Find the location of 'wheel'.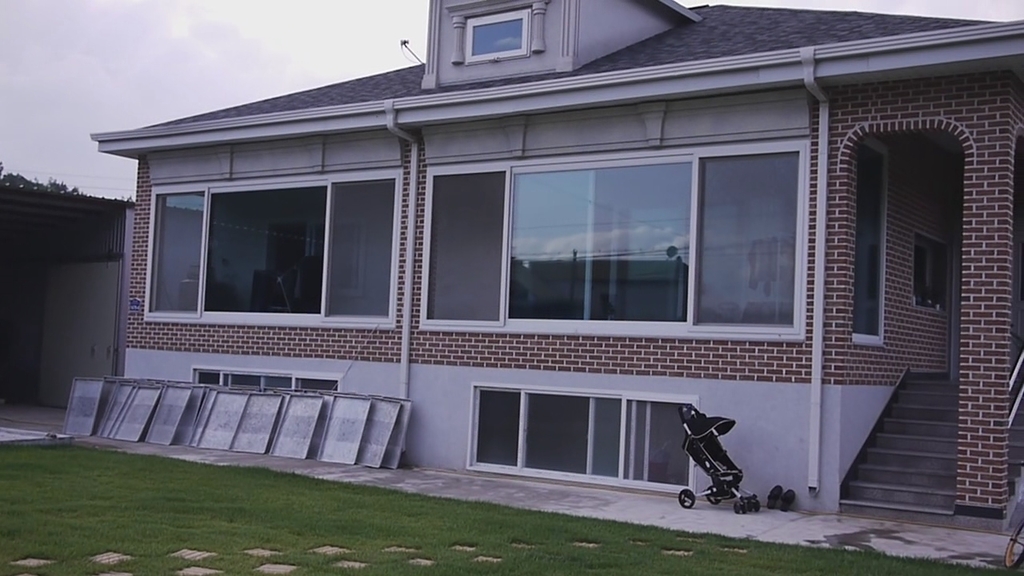
Location: BBox(736, 500, 742, 516).
